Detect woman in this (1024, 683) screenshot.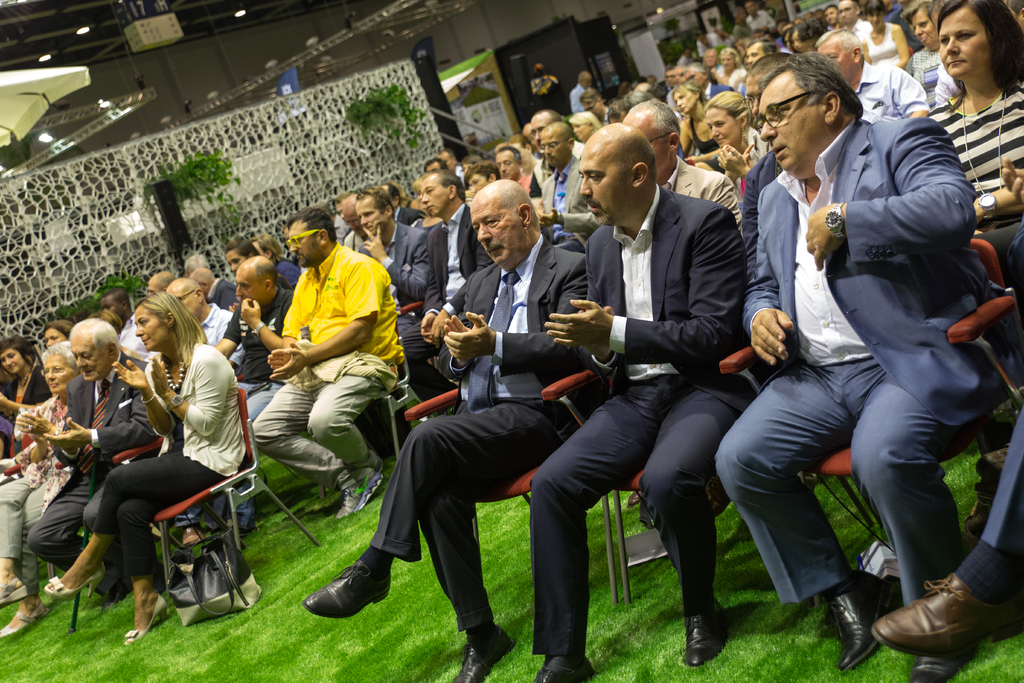
Detection: [x1=887, y1=0, x2=950, y2=115].
